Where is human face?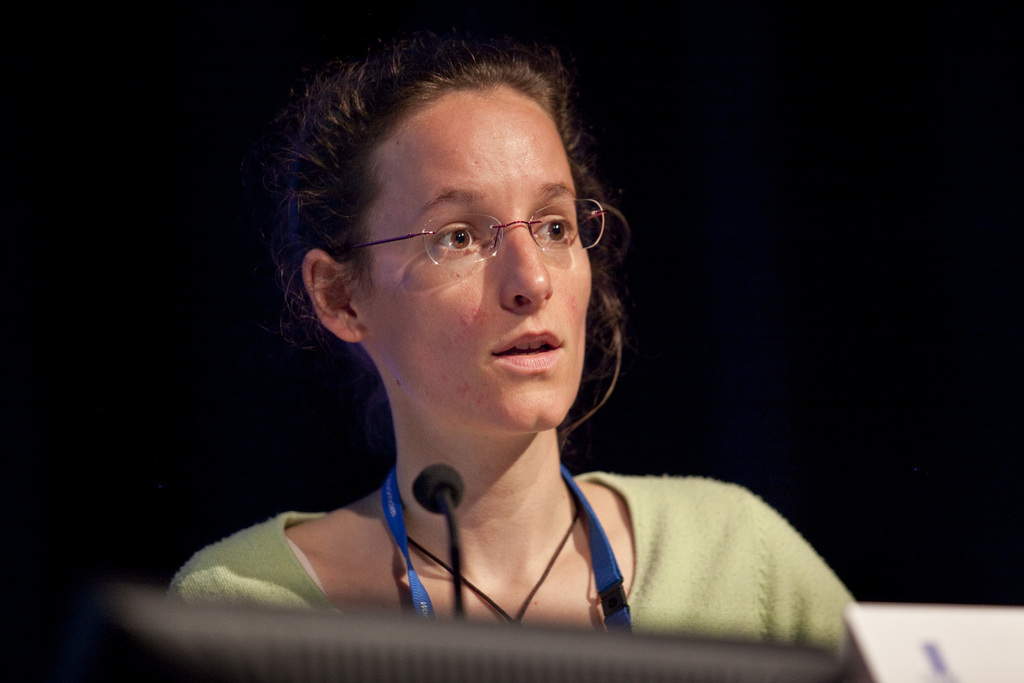
358, 88, 593, 434.
